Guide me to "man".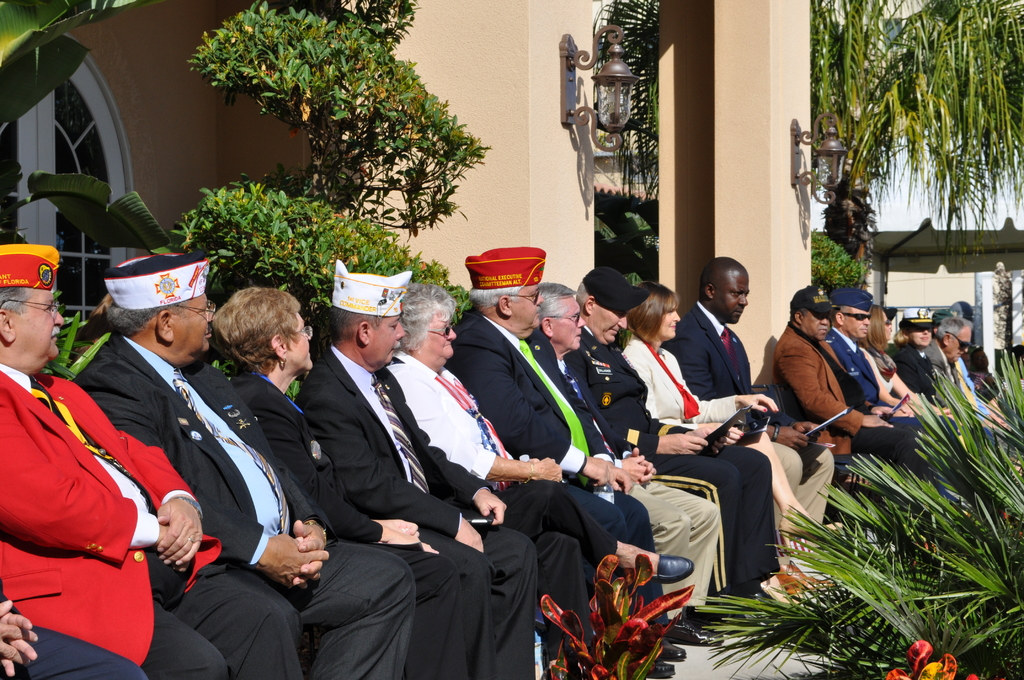
Guidance: (left=833, top=280, right=968, bottom=546).
